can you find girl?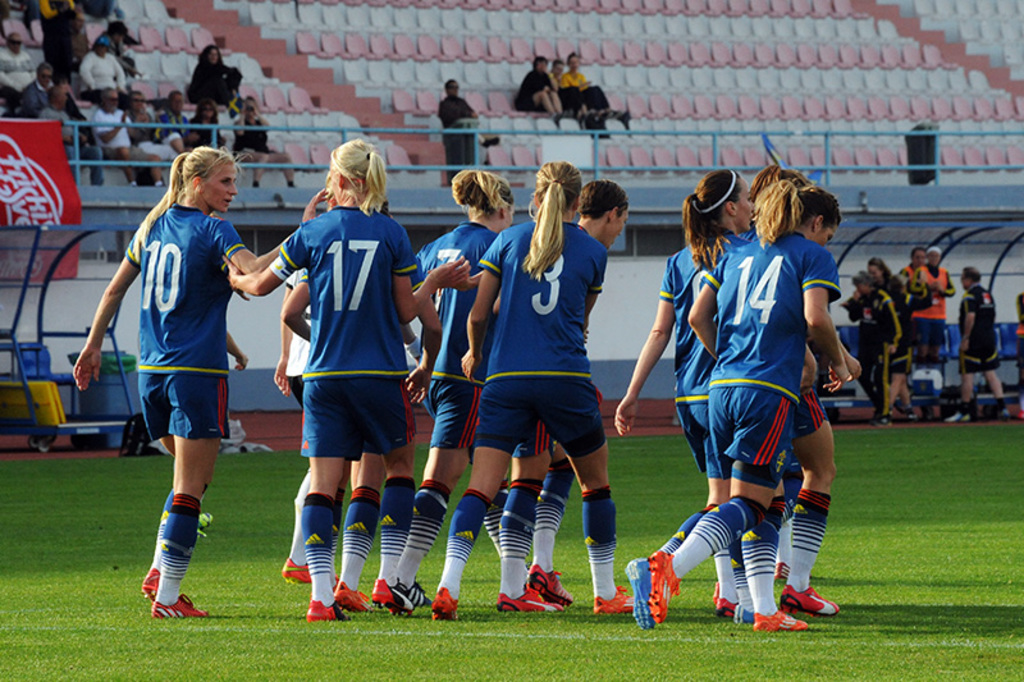
Yes, bounding box: 189, 91, 224, 142.
